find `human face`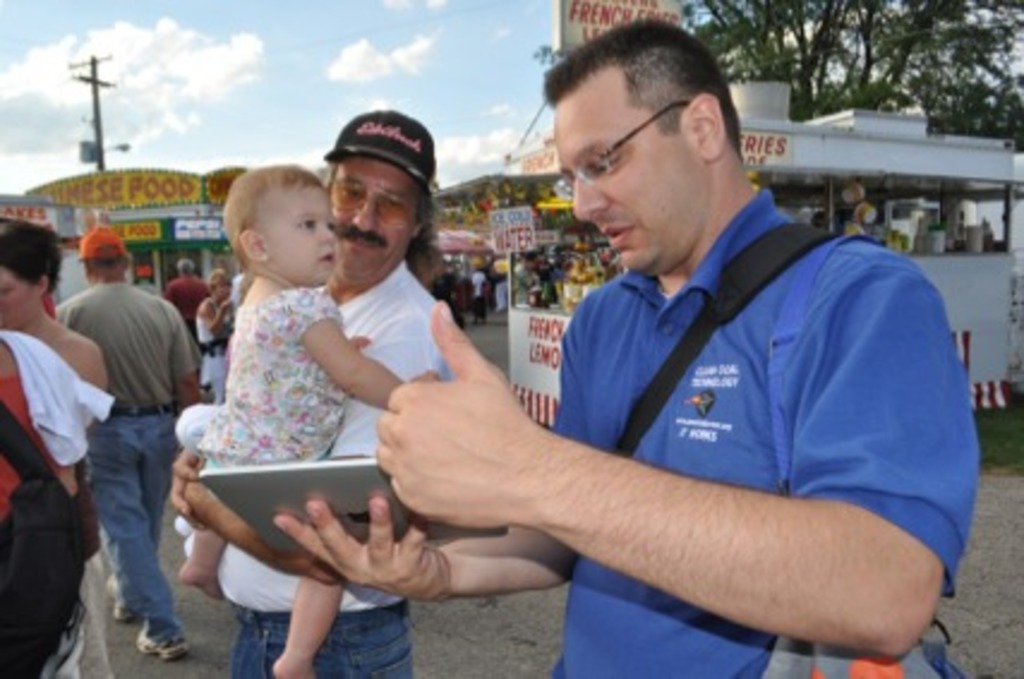
bbox=(333, 149, 422, 276)
